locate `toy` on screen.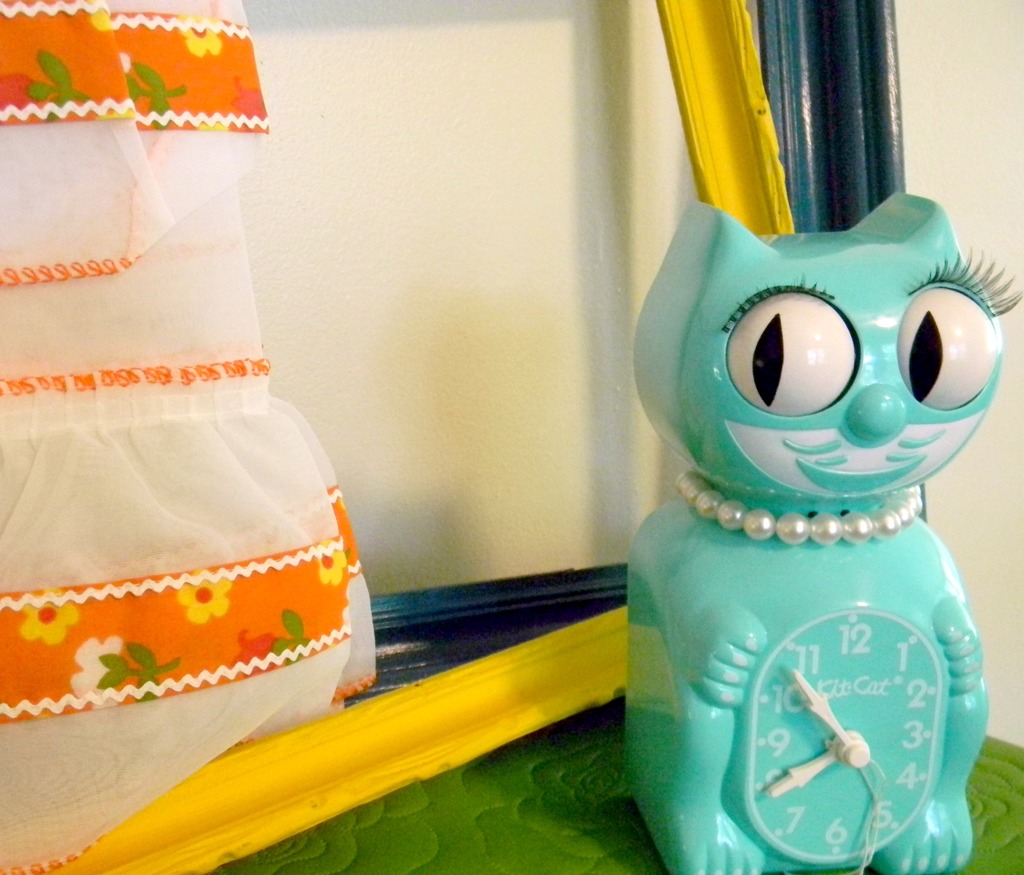
On screen at 599,93,1023,867.
